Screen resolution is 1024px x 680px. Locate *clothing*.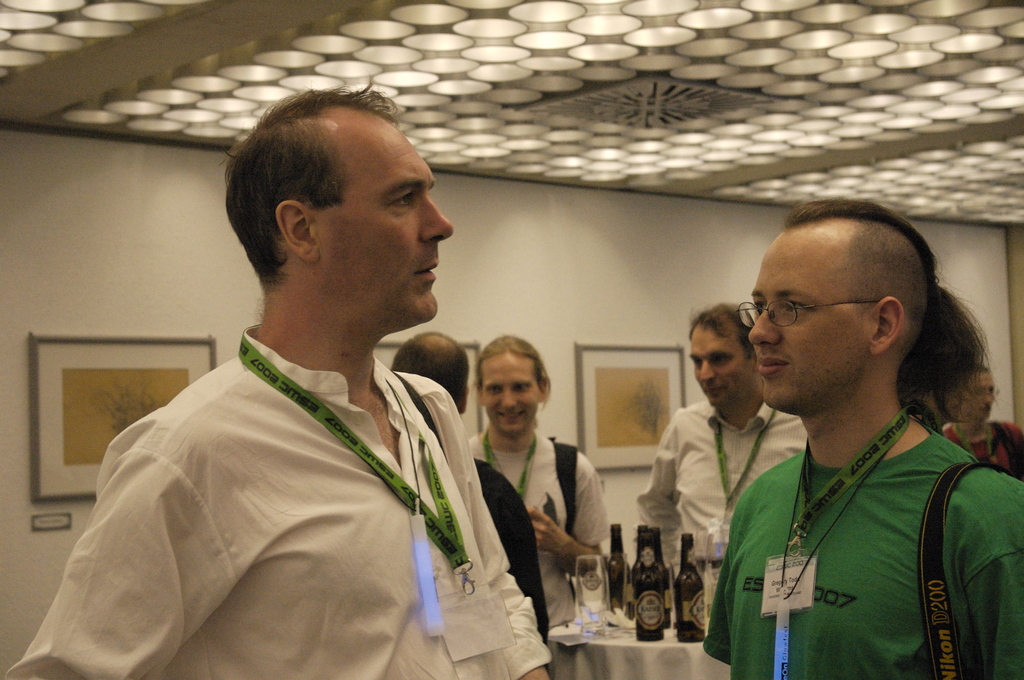
select_region(474, 457, 552, 639).
